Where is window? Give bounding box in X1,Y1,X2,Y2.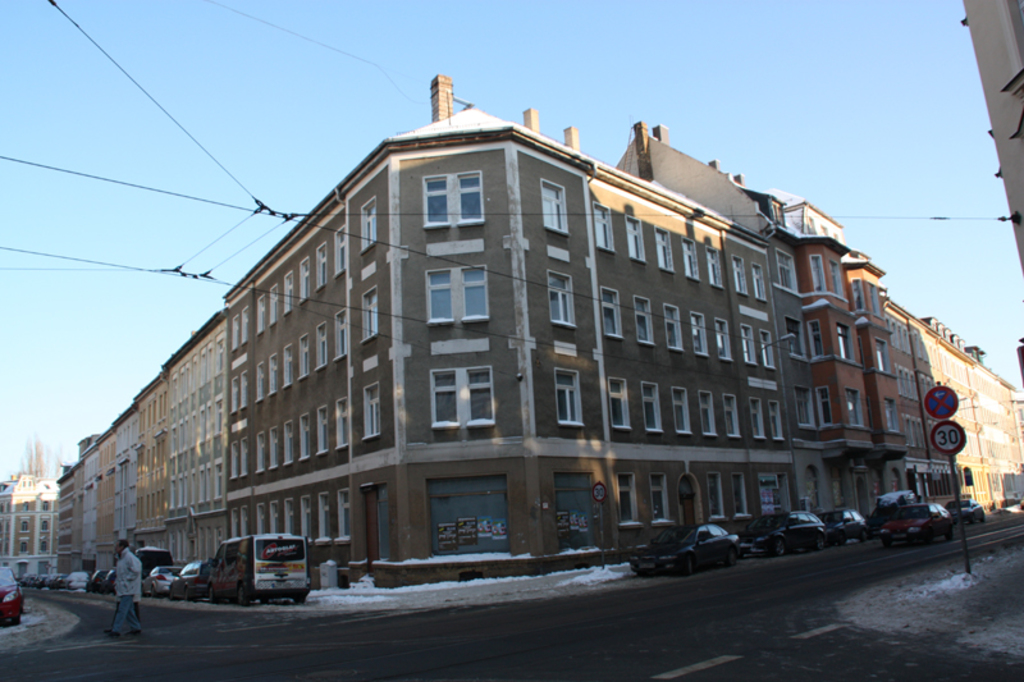
690,310,710,356.
